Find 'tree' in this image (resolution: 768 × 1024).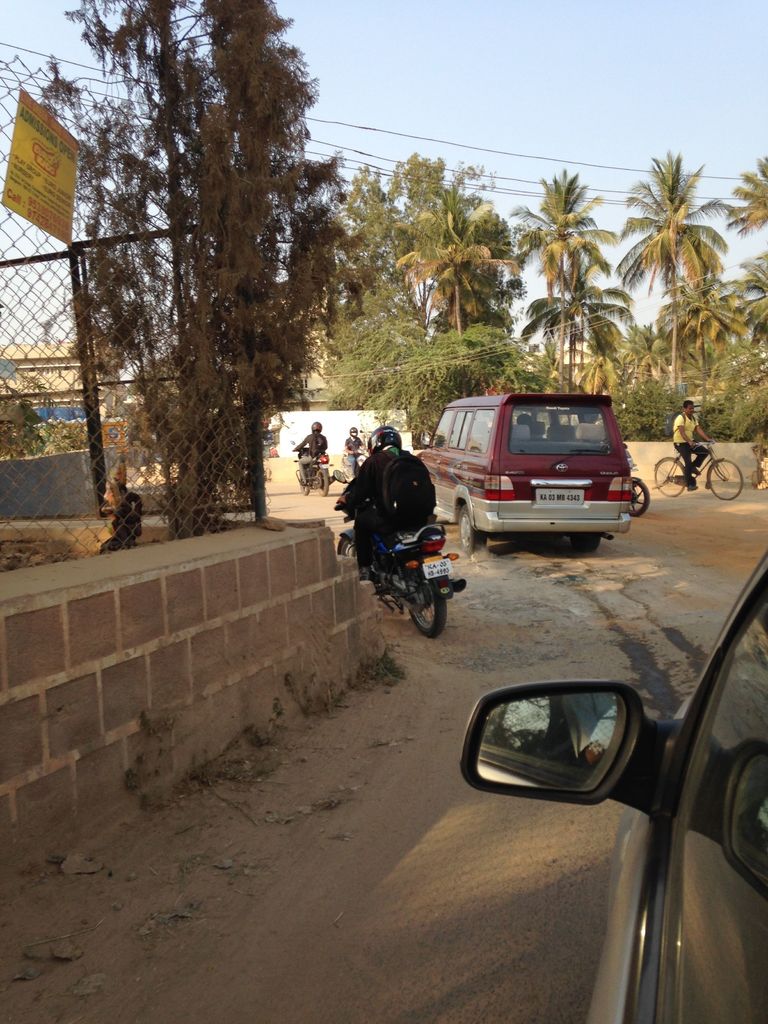
crop(499, 161, 609, 289).
